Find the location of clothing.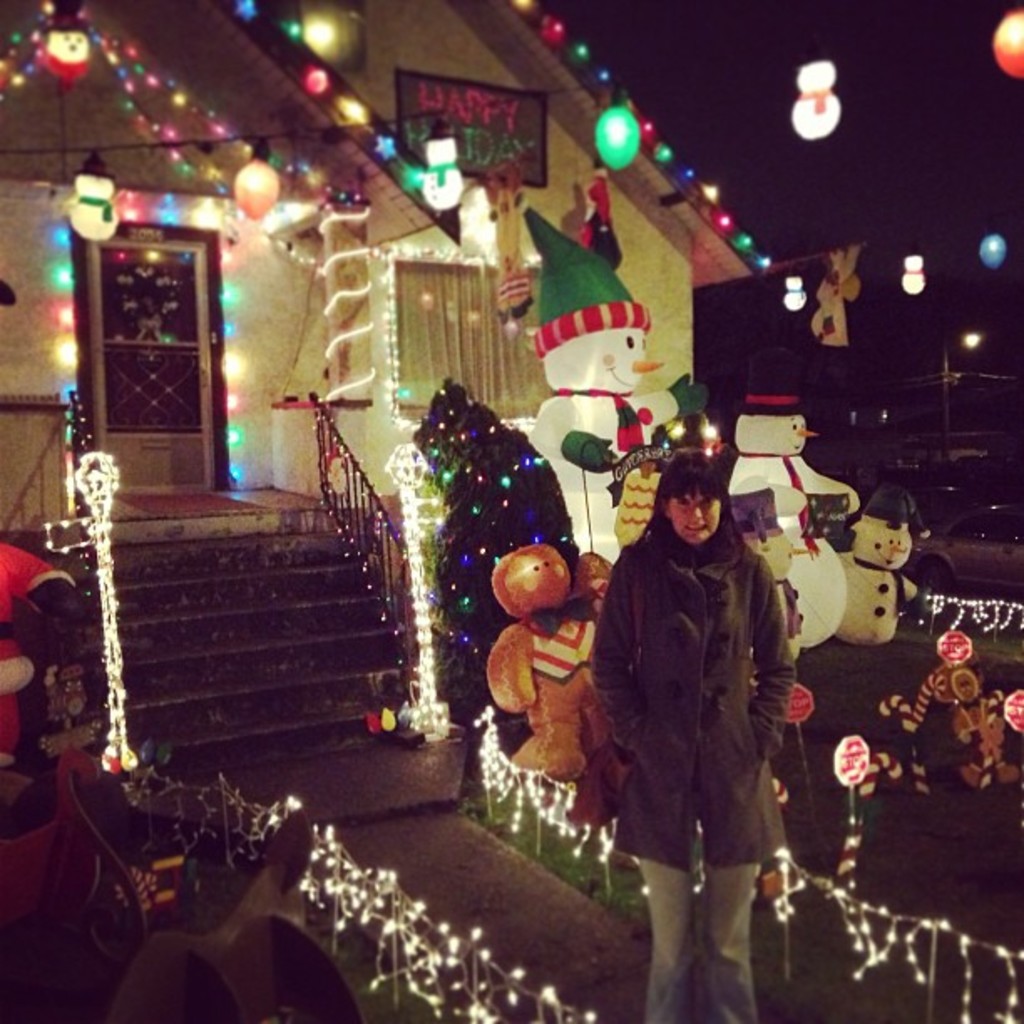
Location: box(589, 477, 812, 909).
